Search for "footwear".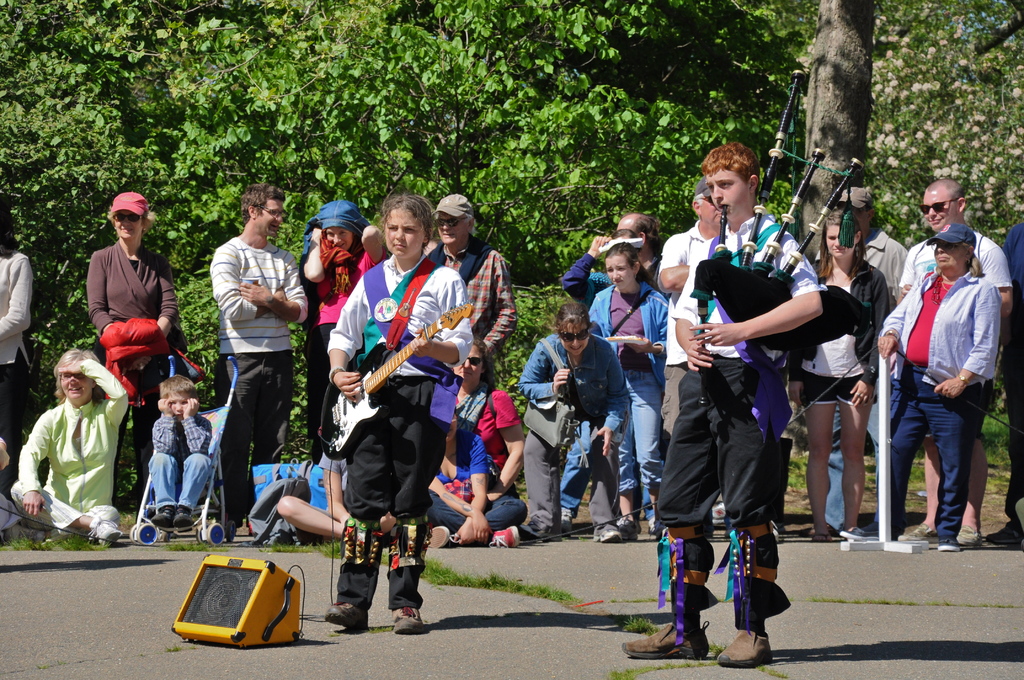
Found at 150:508:172:530.
